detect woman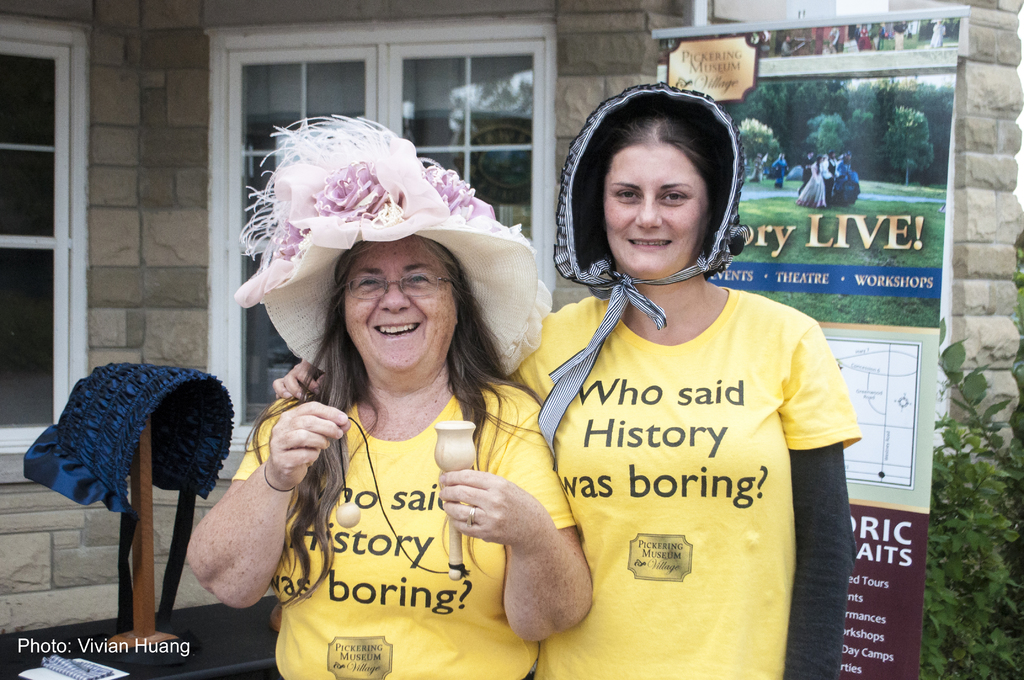
180, 231, 591, 679
